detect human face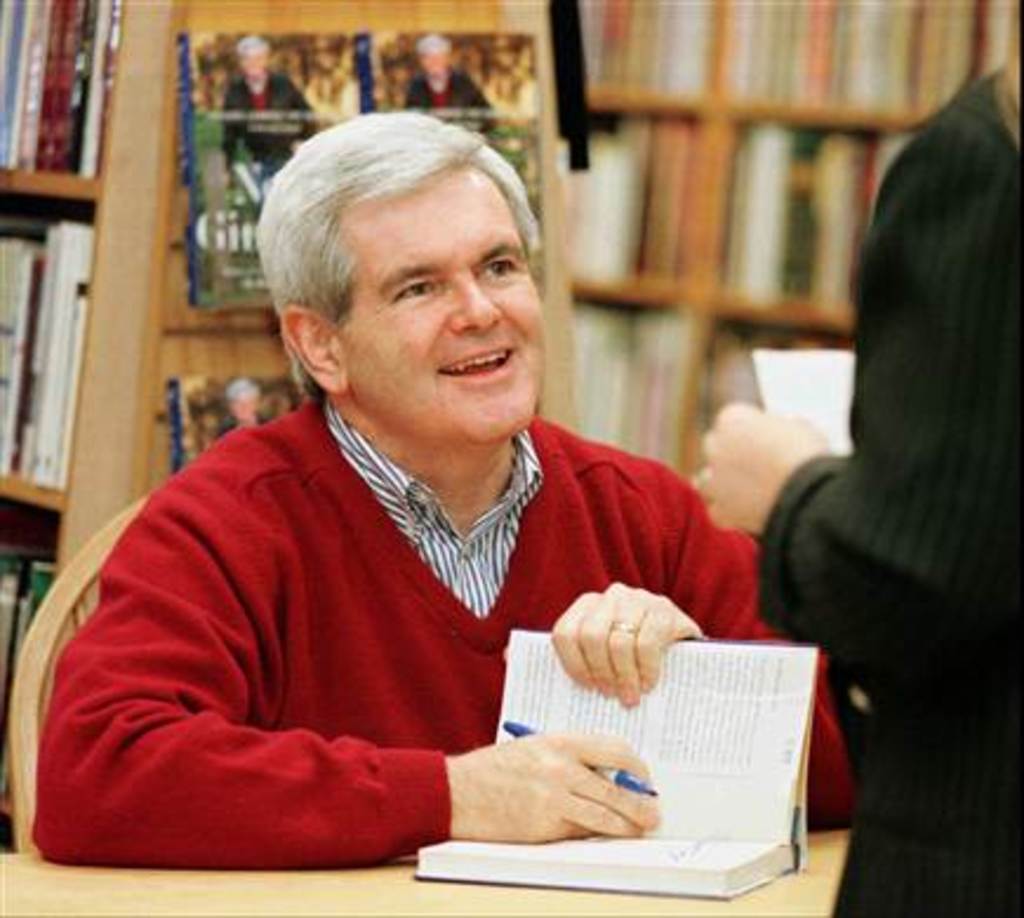
[left=339, top=174, right=546, bottom=445]
